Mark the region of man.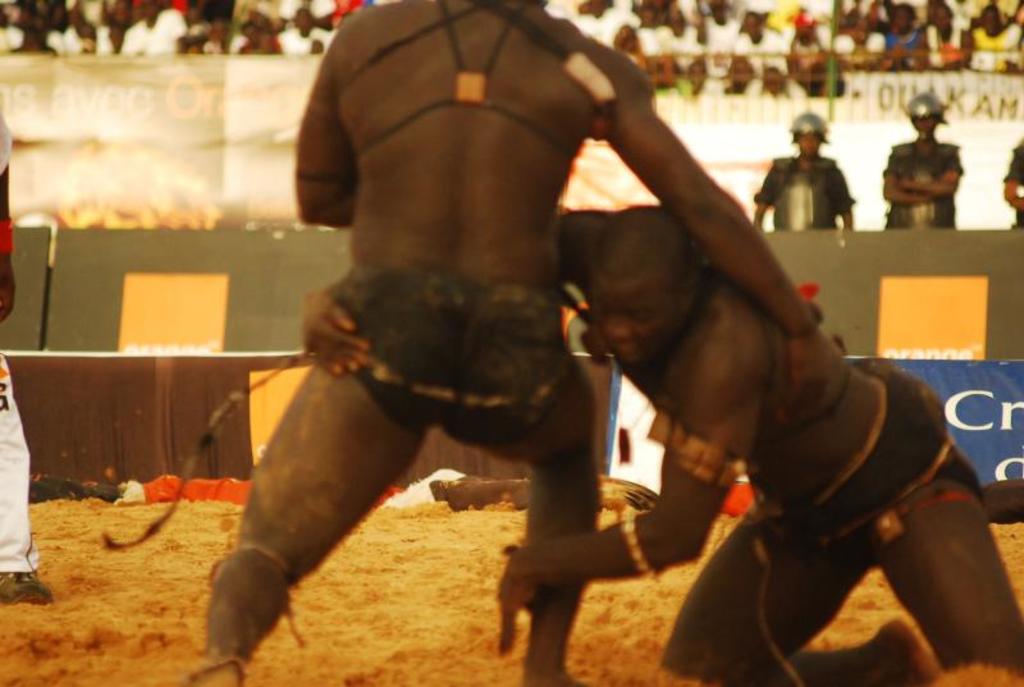
Region: BBox(755, 110, 856, 229).
